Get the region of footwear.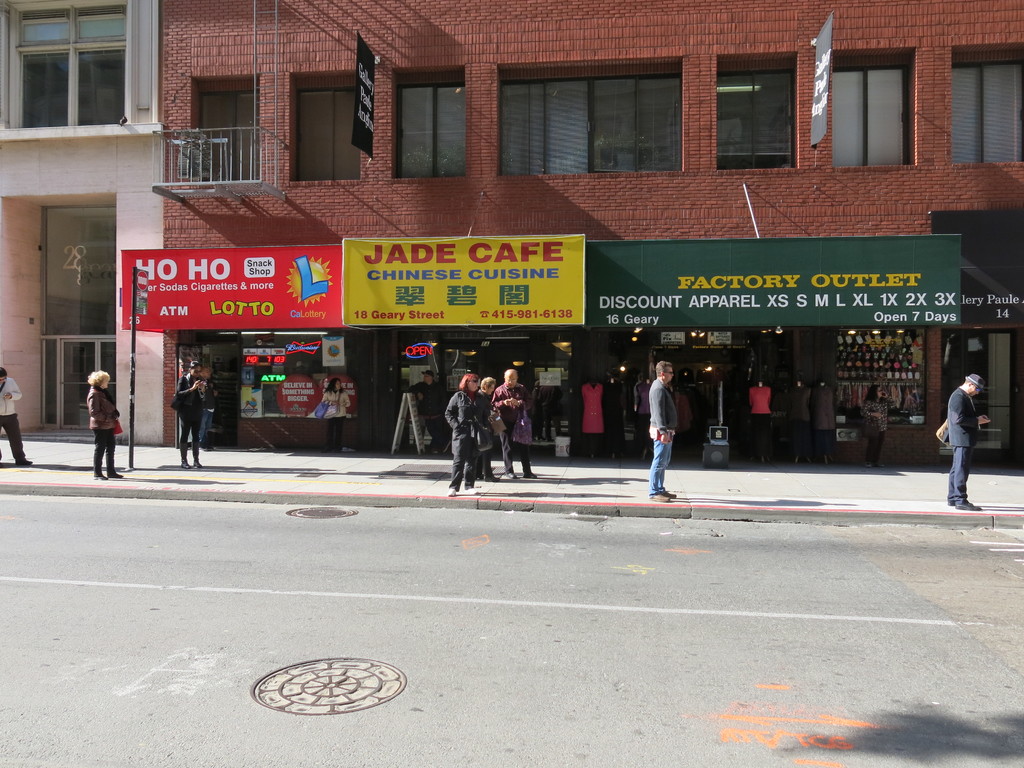
left=663, top=490, right=677, bottom=500.
